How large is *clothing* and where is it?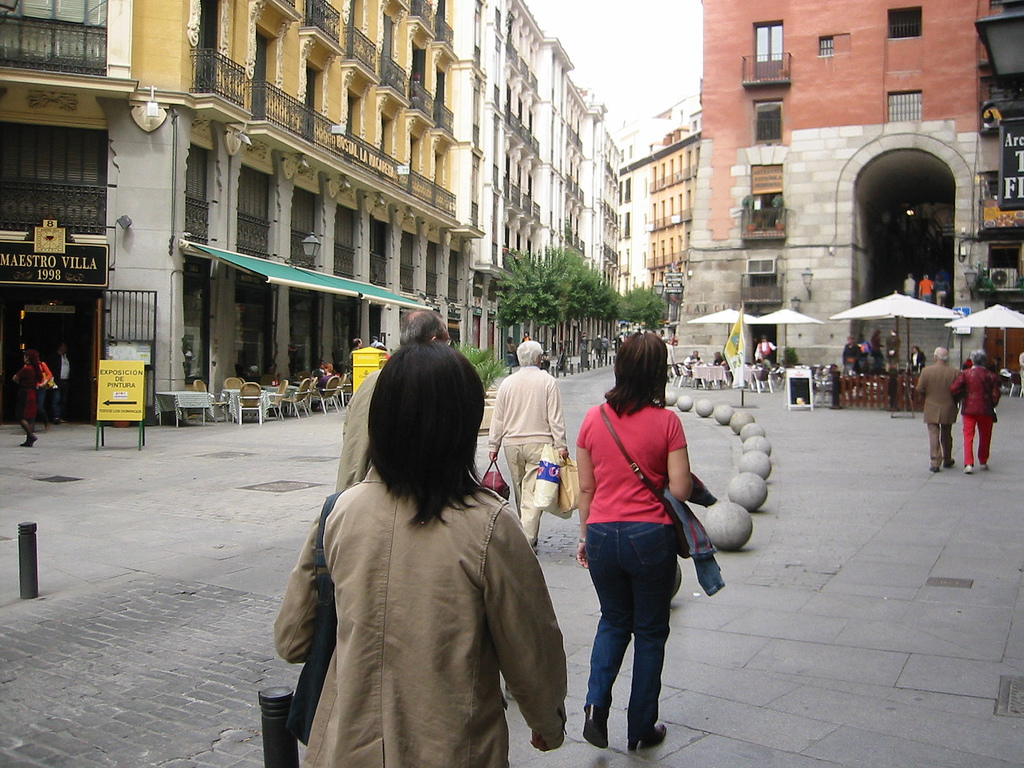
Bounding box: [left=884, top=334, right=898, bottom=362].
